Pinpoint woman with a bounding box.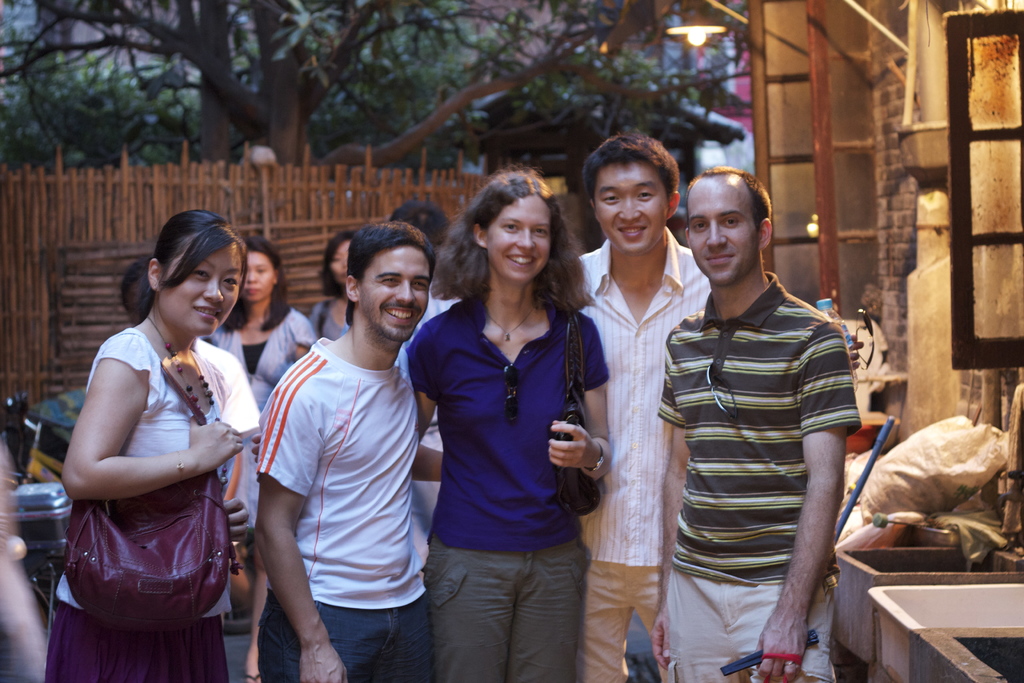
detection(40, 207, 255, 682).
